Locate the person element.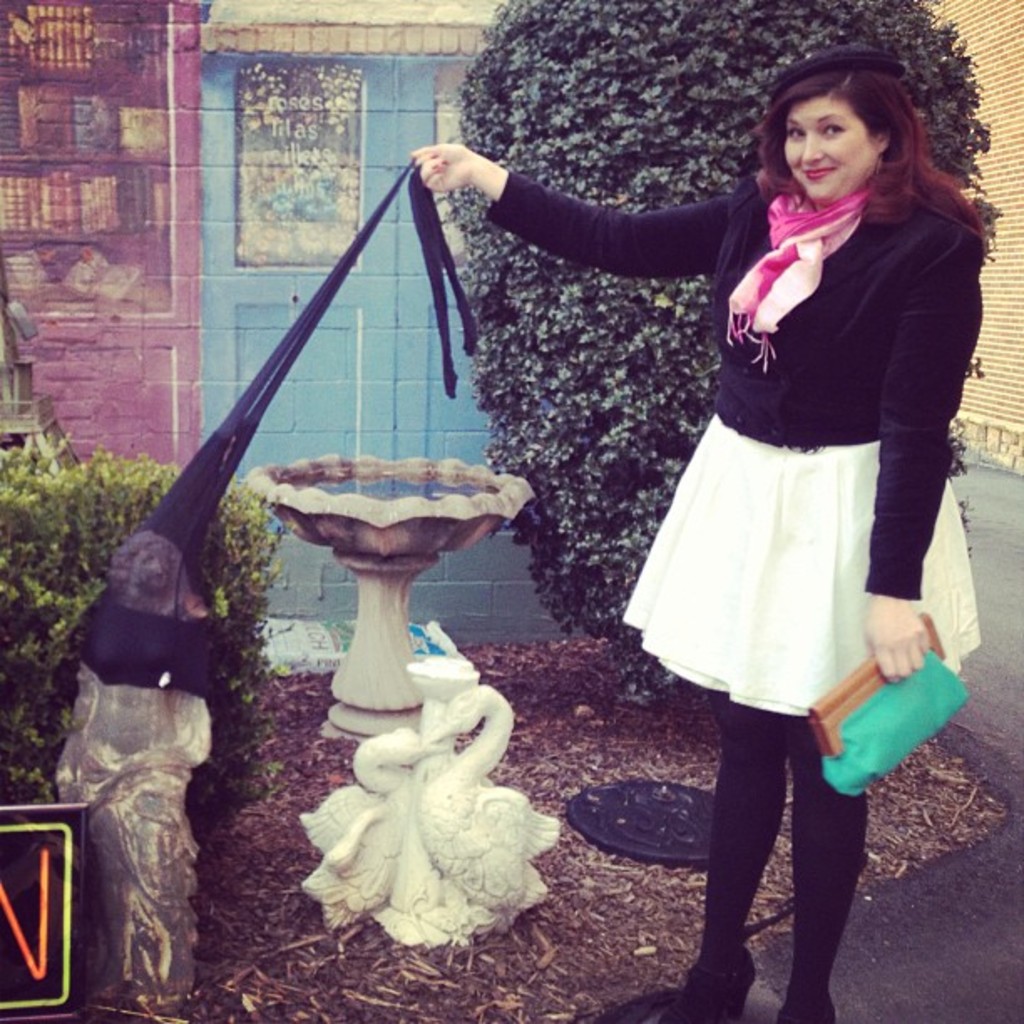
Element bbox: {"x1": 412, "y1": 45, "x2": 987, "y2": 1019}.
